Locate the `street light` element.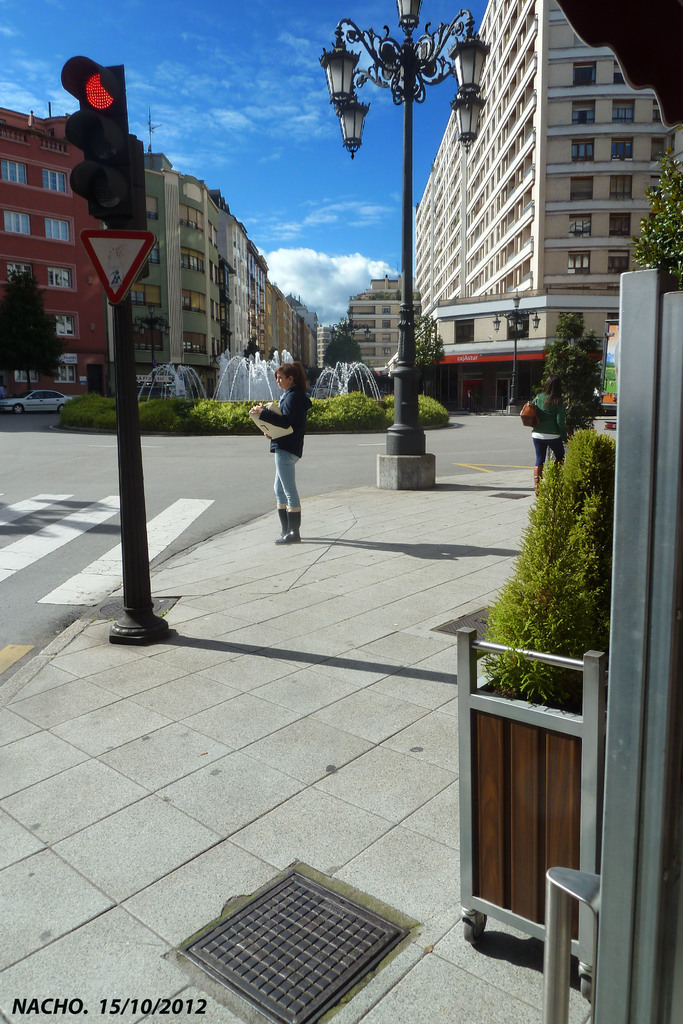
Element bbox: [133,303,176,378].
